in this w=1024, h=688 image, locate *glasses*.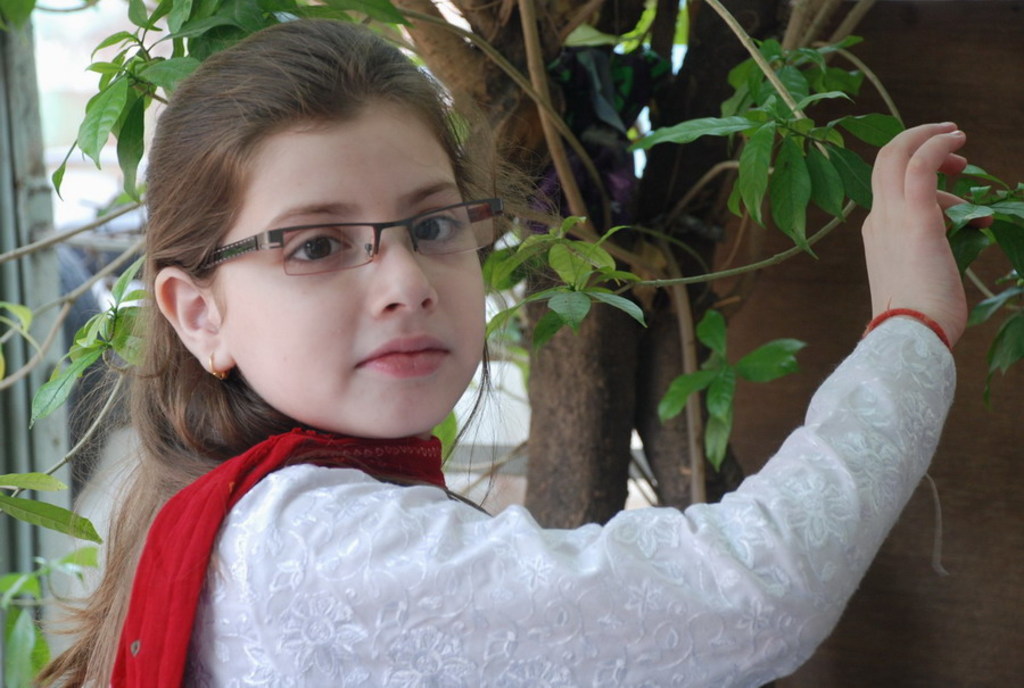
Bounding box: 192, 196, 503, 274.
